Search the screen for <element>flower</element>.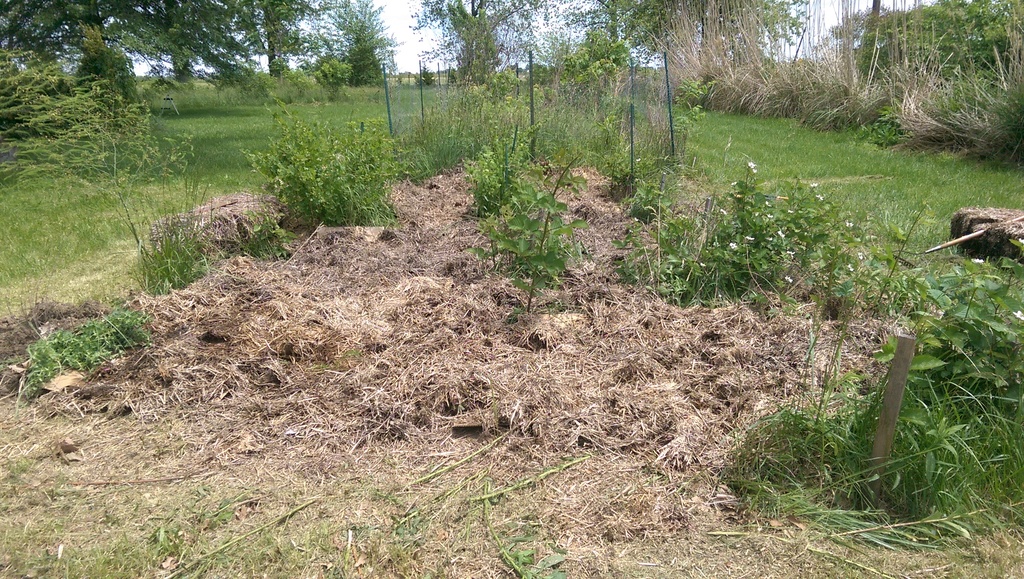
Found at bbox=(741, 234, 756, 240).
